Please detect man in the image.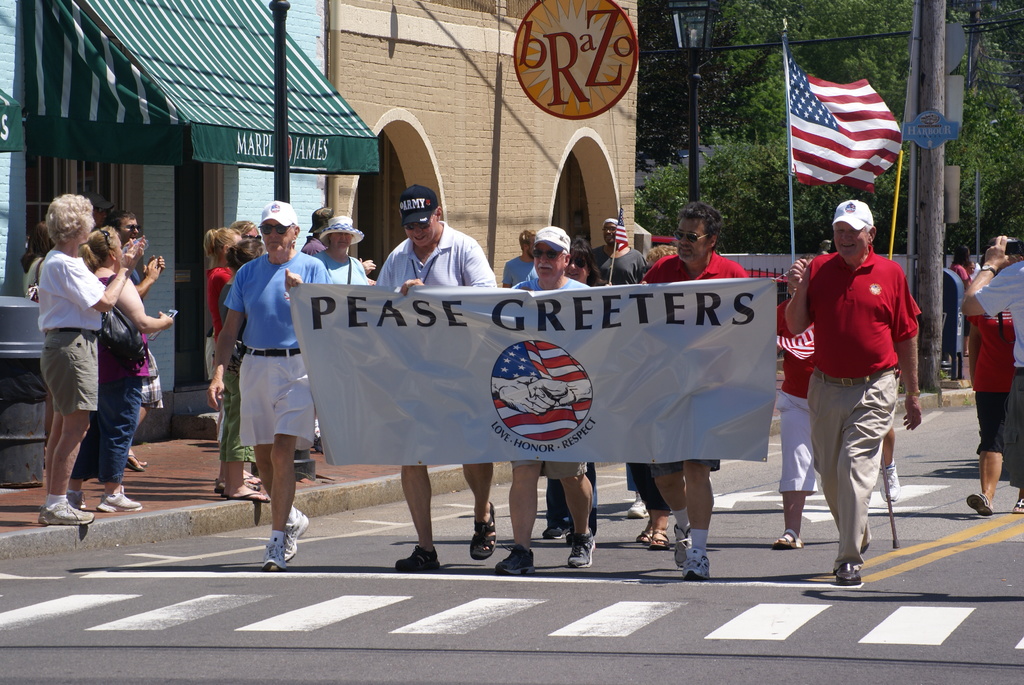
492 227 596 579.
